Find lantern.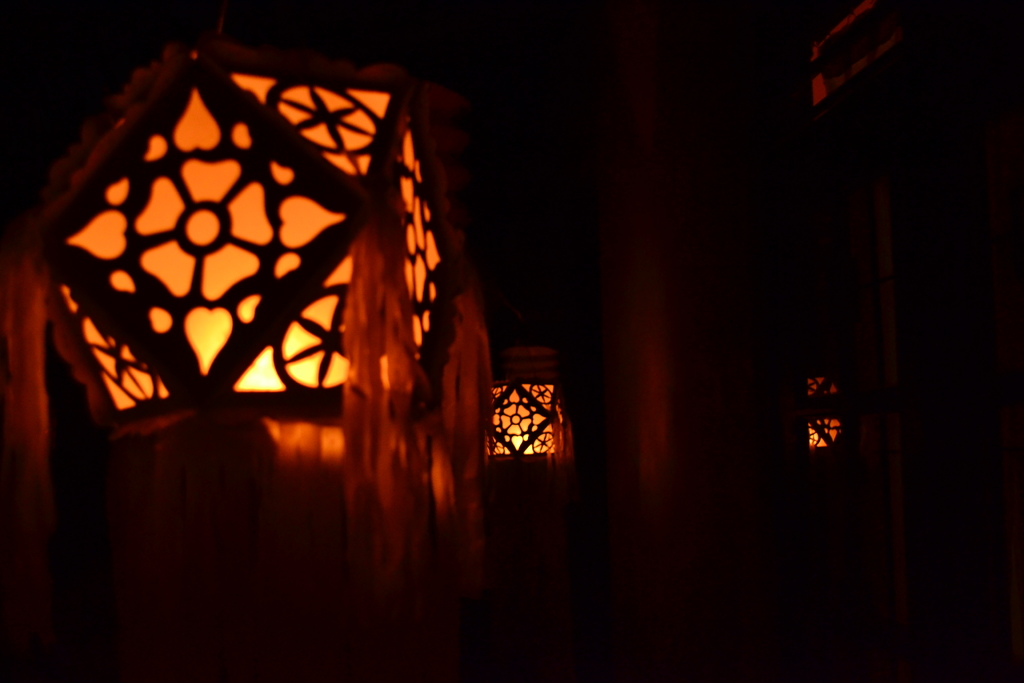
detection(13, 0, 583, 639).
